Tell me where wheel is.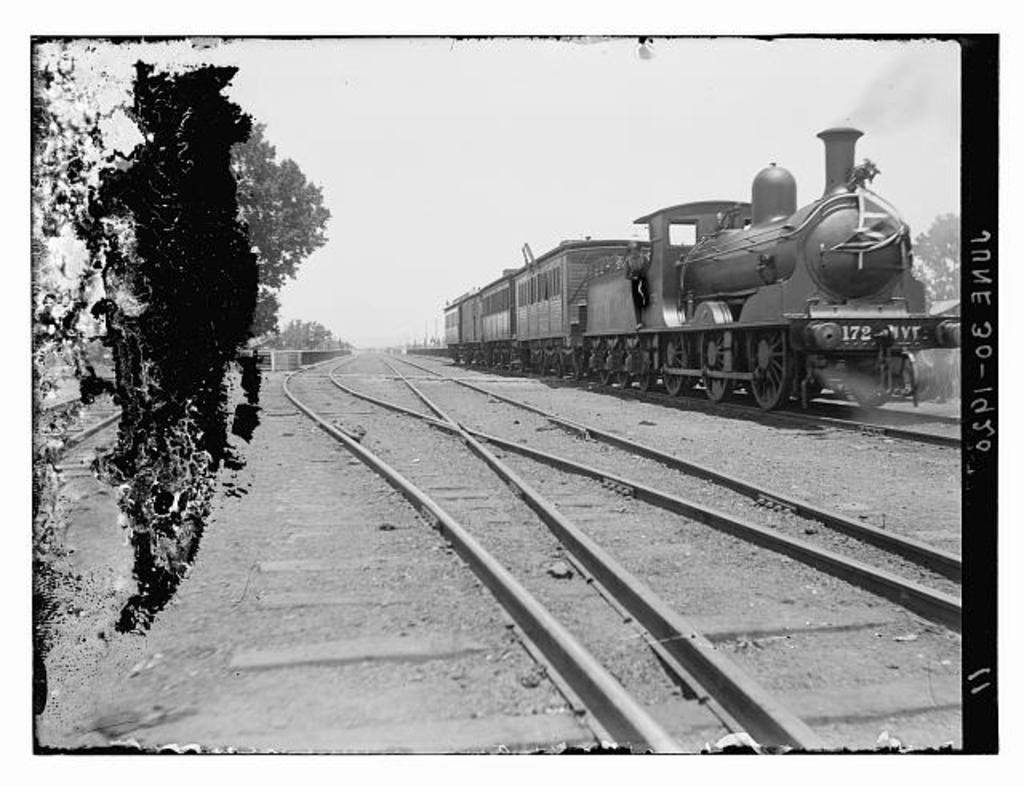
wheel is at (749, 326, 819, 406).
